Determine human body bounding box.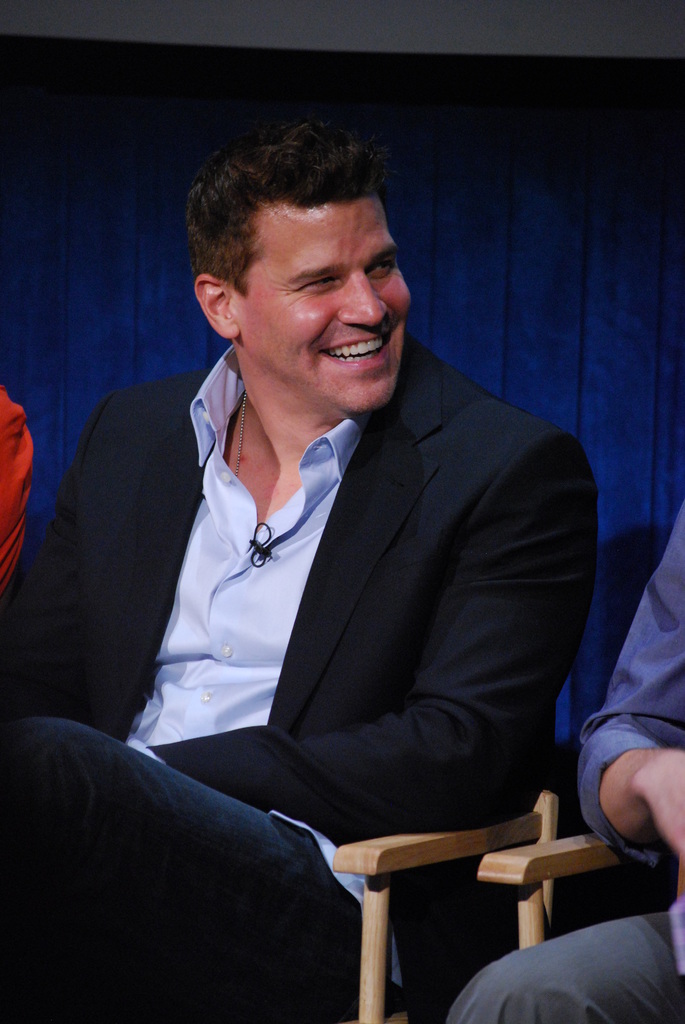
Determined: 433 491 684 1023.
